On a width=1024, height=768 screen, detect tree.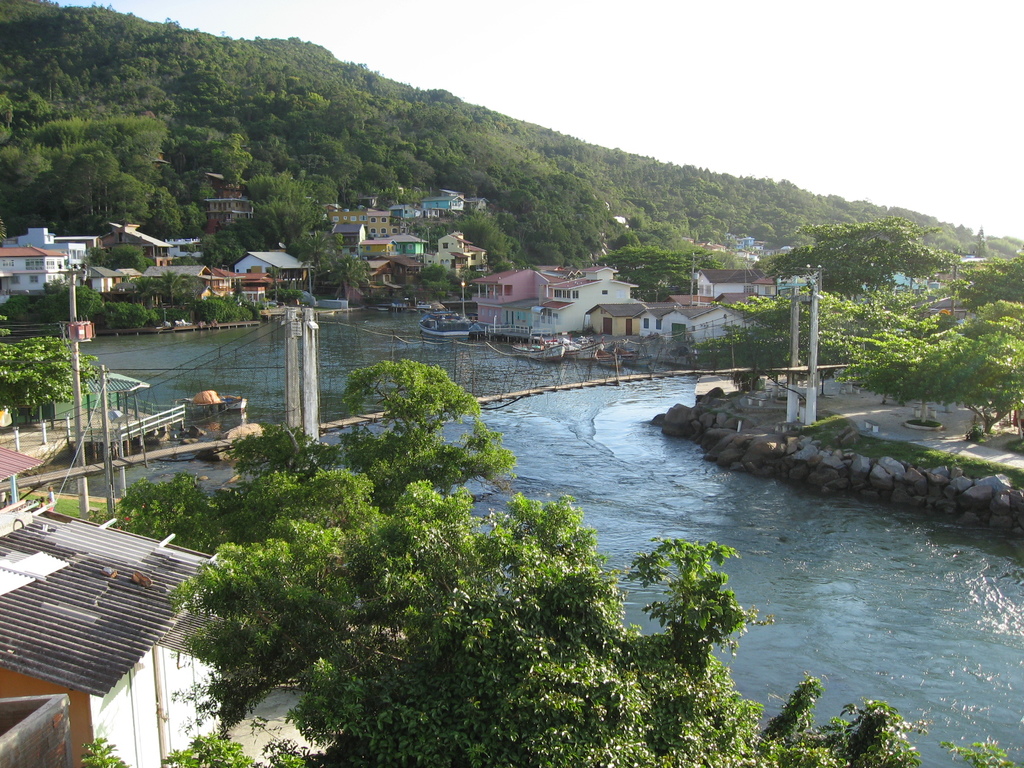
bbox(58, 283, 102, 325).
